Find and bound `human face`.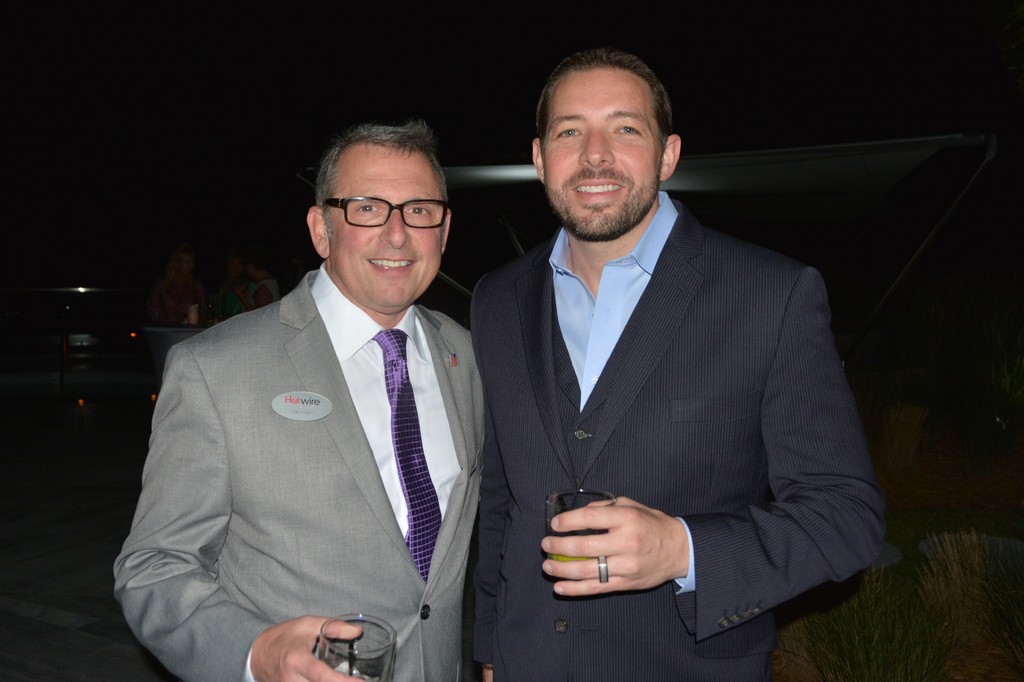
Bound: (x1=543, y1=70, x2=661, y2=236).
